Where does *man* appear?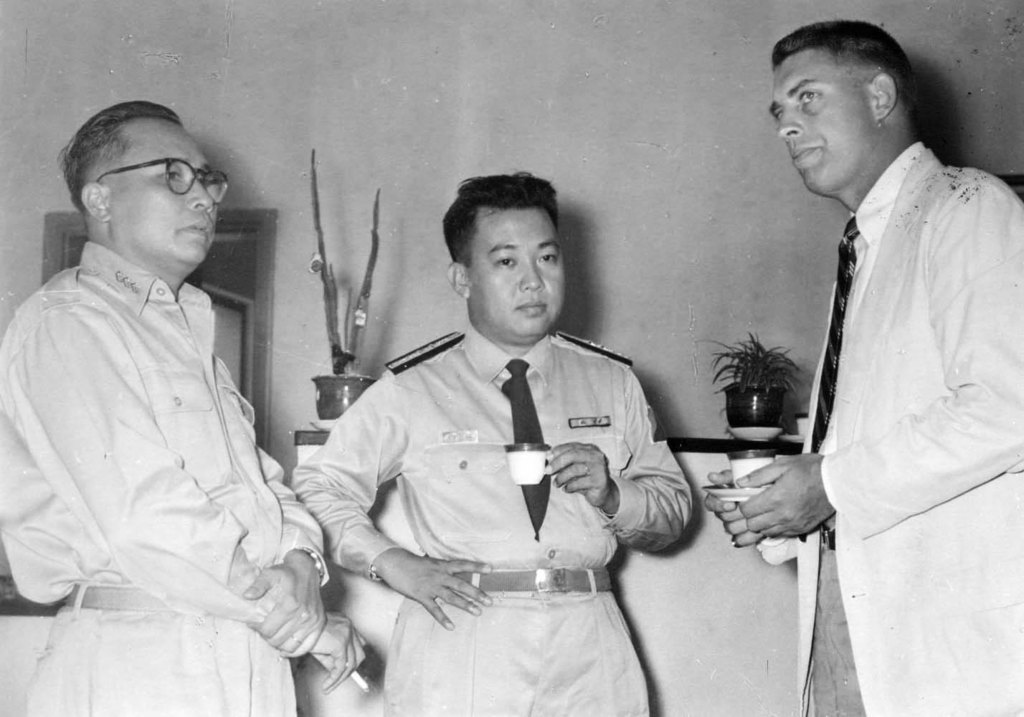
Appears at pyautogui.locateOnScreen(0, 102, 369, 716).
